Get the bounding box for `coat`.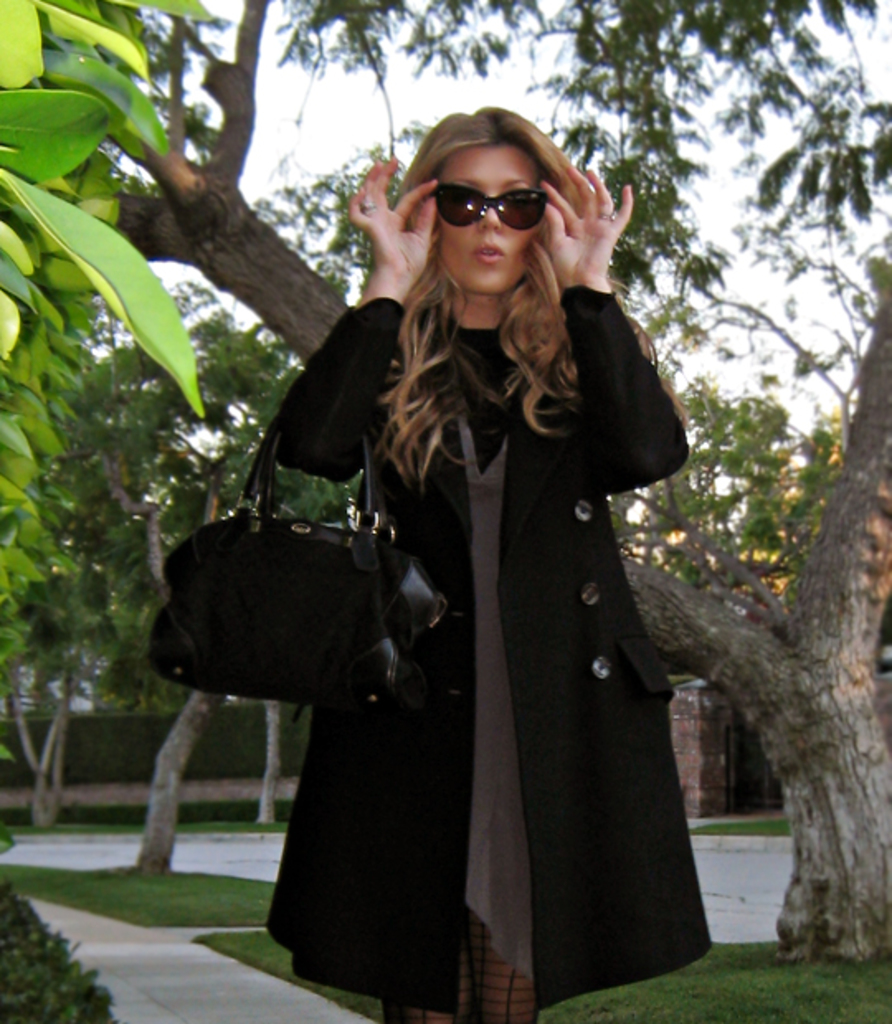
x1=268, y1=282, x2=742, y2=1022.
